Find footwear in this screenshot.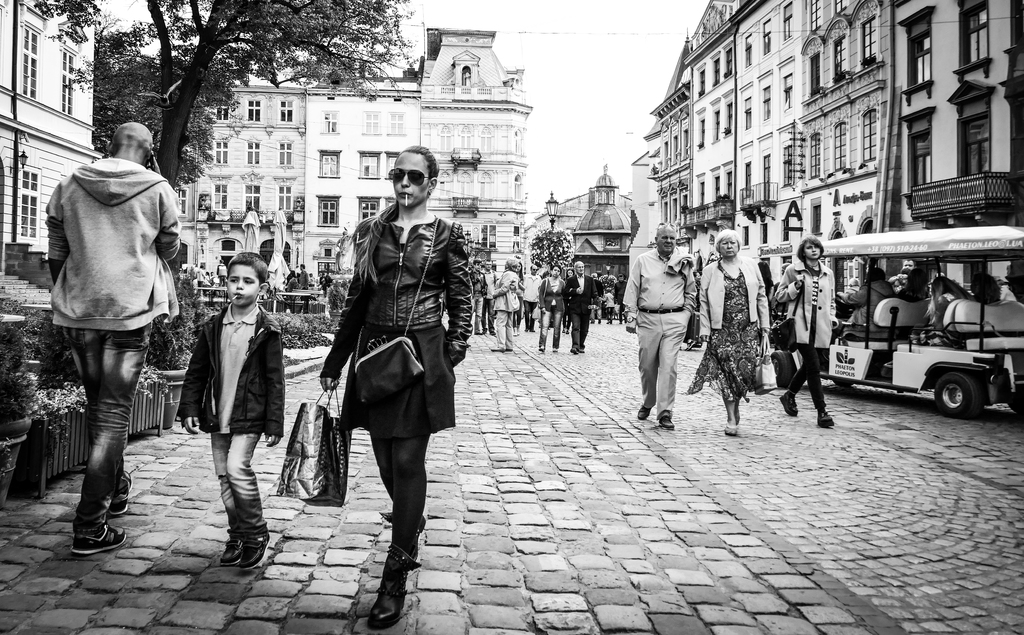
The bounding box for footwear is [x1=492, y1=346, x2=506, y2=350].
